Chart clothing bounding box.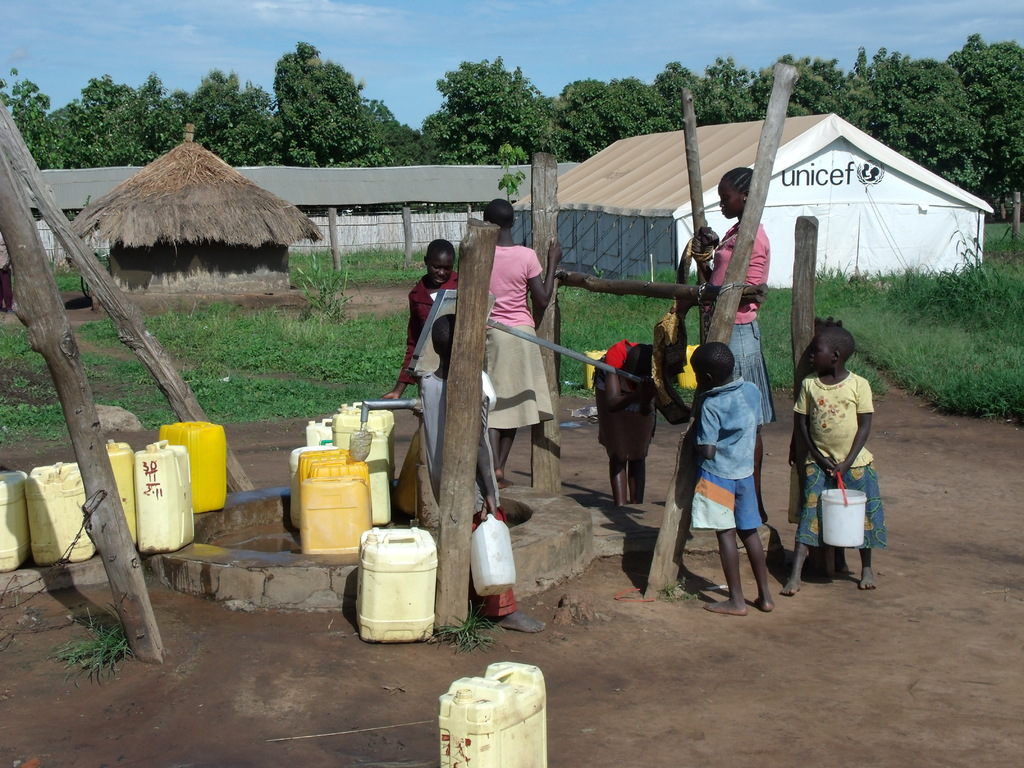
Charted: detection(414, 368, 499, 522).
